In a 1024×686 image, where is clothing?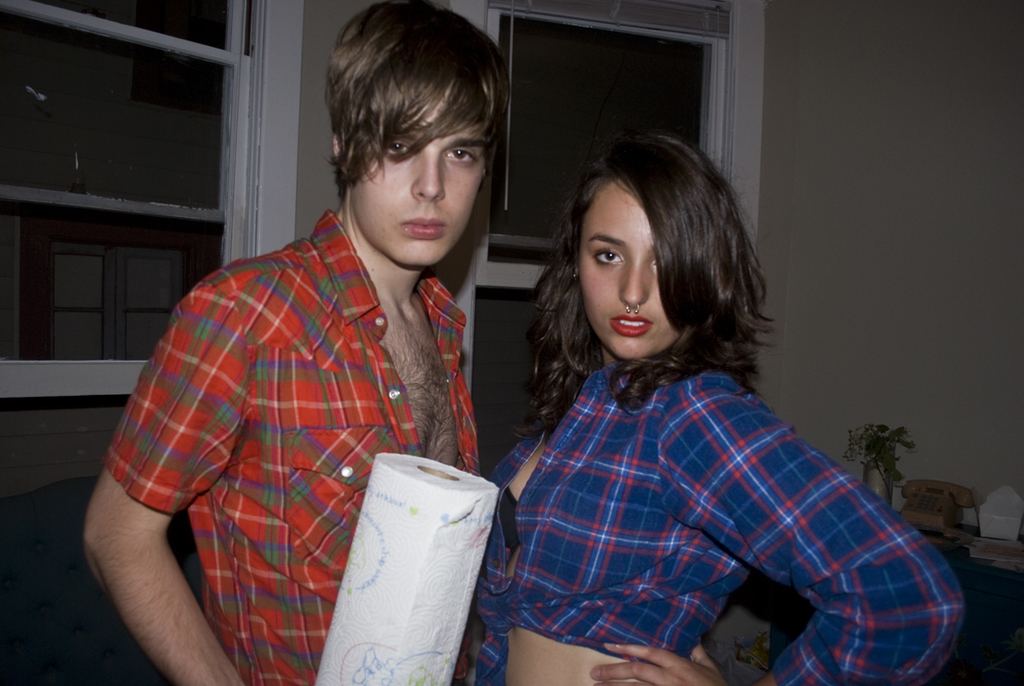
[x1=102, y1=209, x2=479, y2=685].
